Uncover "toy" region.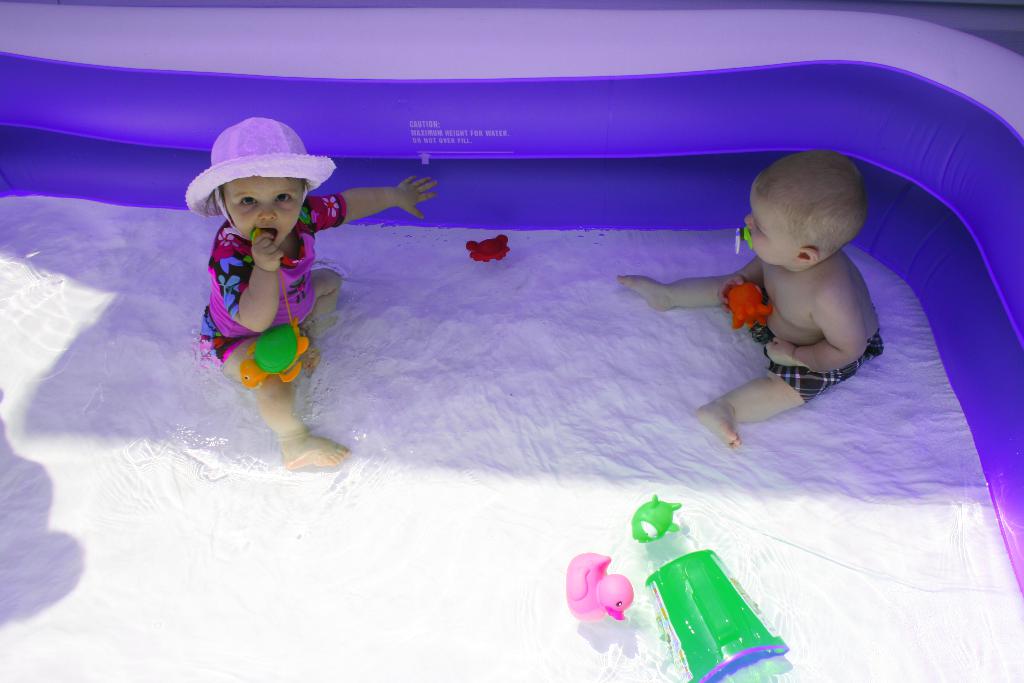
Uncovered: x1=461 y1=236 x2=511 y2=262.
